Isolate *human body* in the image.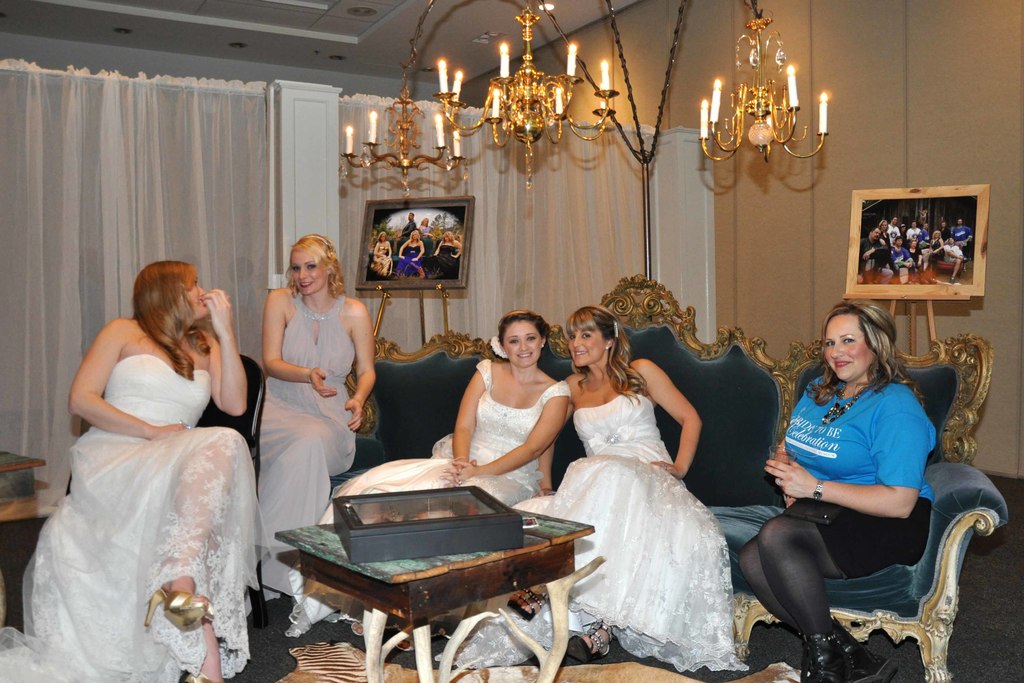
Isolated region: crop(12, 267, 251, 682).
